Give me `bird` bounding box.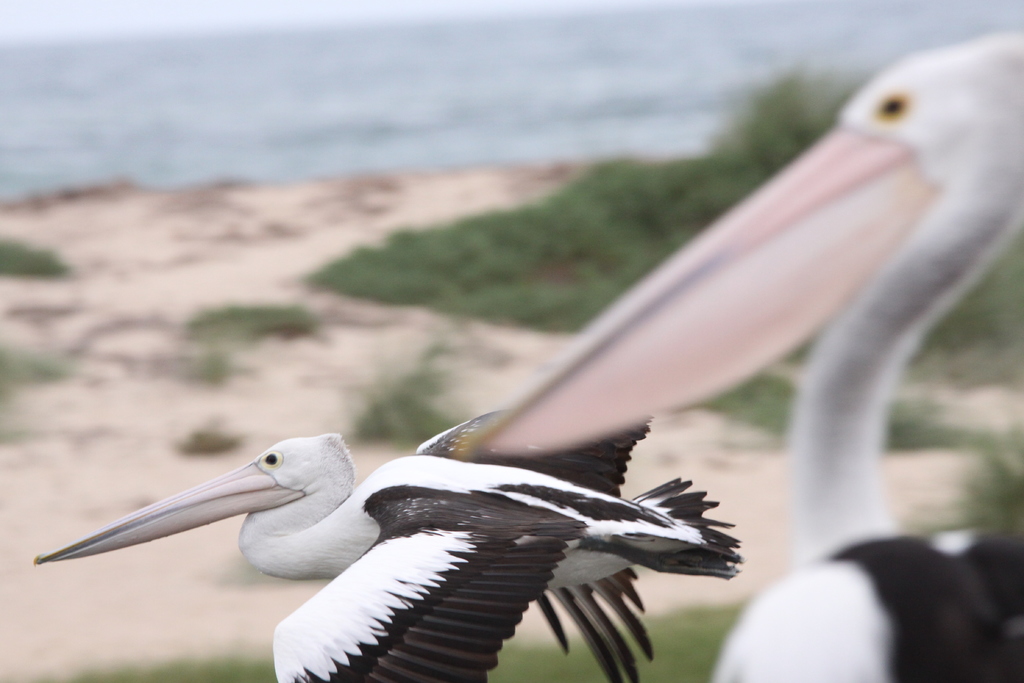
l=459, t=31, r=1023, b=682.
